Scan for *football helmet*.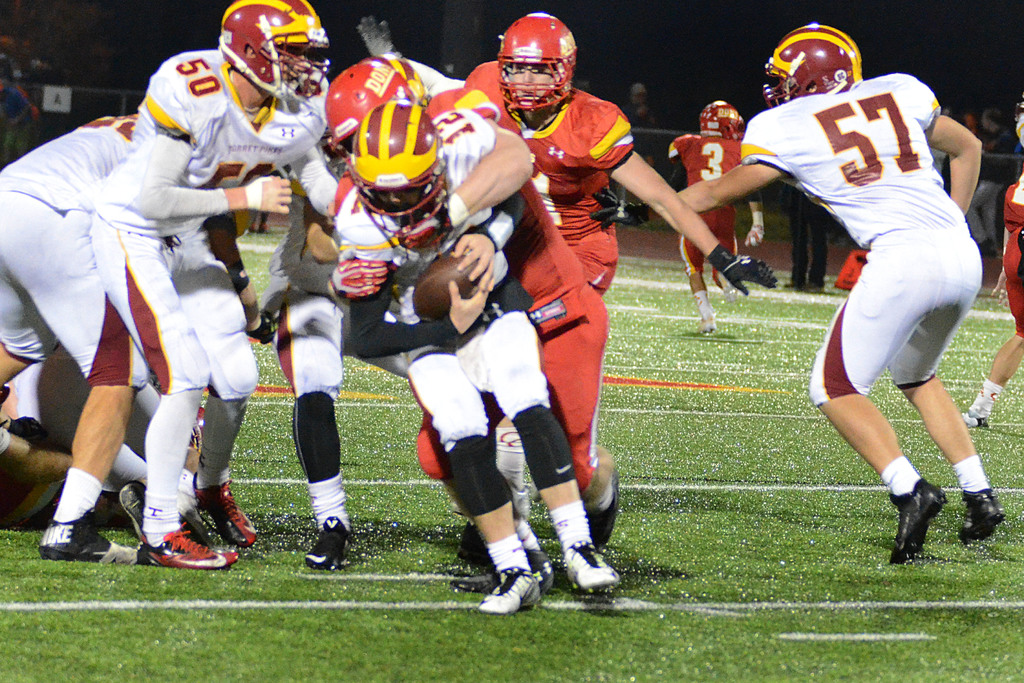
Scan result: detection(346, 97, 440, 225).
